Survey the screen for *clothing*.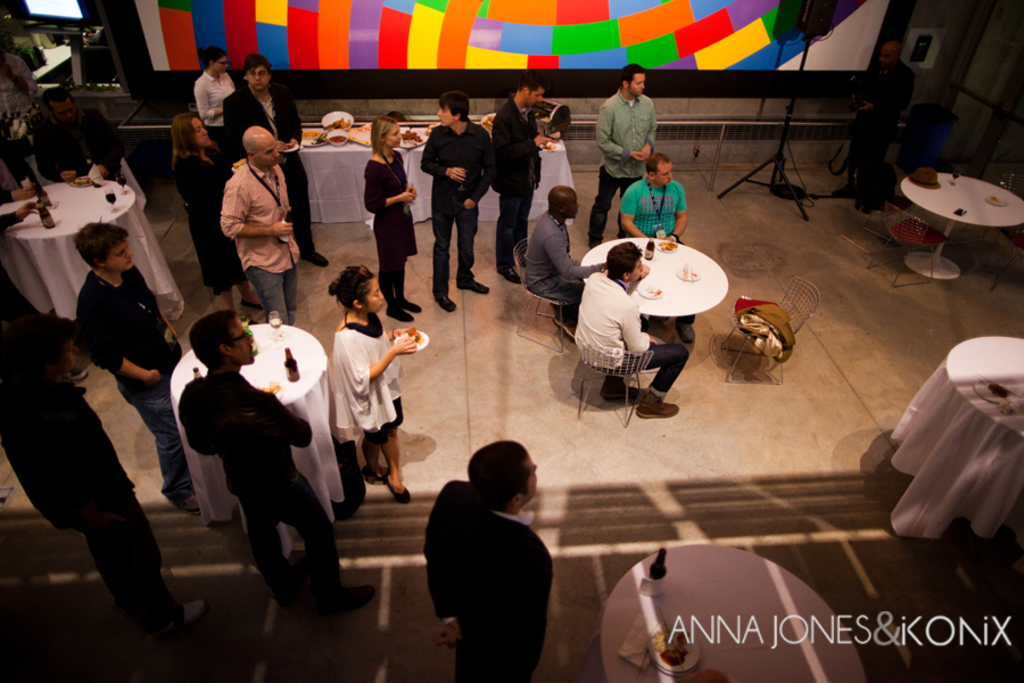
Survey found: (x1=418, y1=115, x2=487, y2=293).
